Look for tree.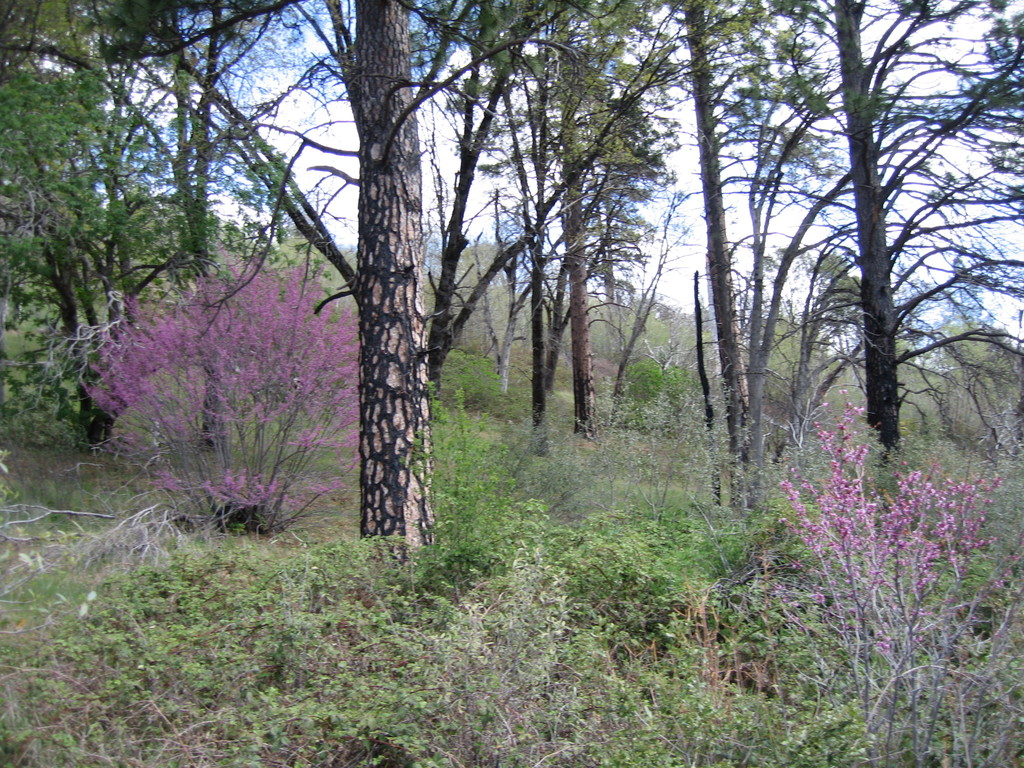
Found: 68,0,673,552.
